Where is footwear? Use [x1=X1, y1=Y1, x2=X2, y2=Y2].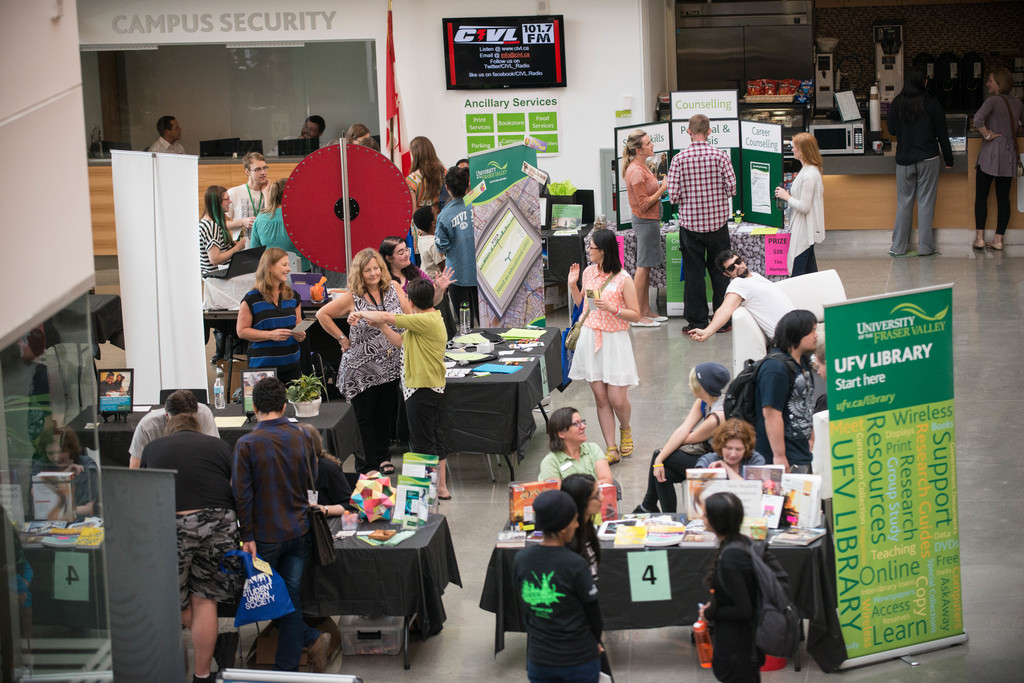
[x1=683, y1=318, x2=704, y2=335].
